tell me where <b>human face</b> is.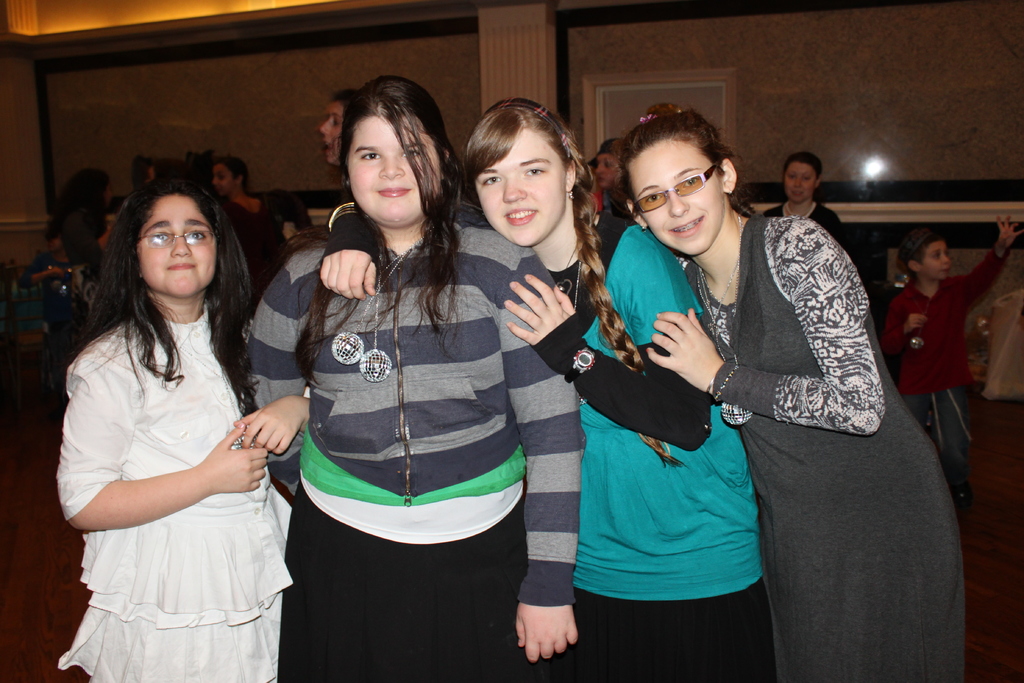
<b>human face</b> is at [x1=138, y1=193, x2=218, y2=298].
